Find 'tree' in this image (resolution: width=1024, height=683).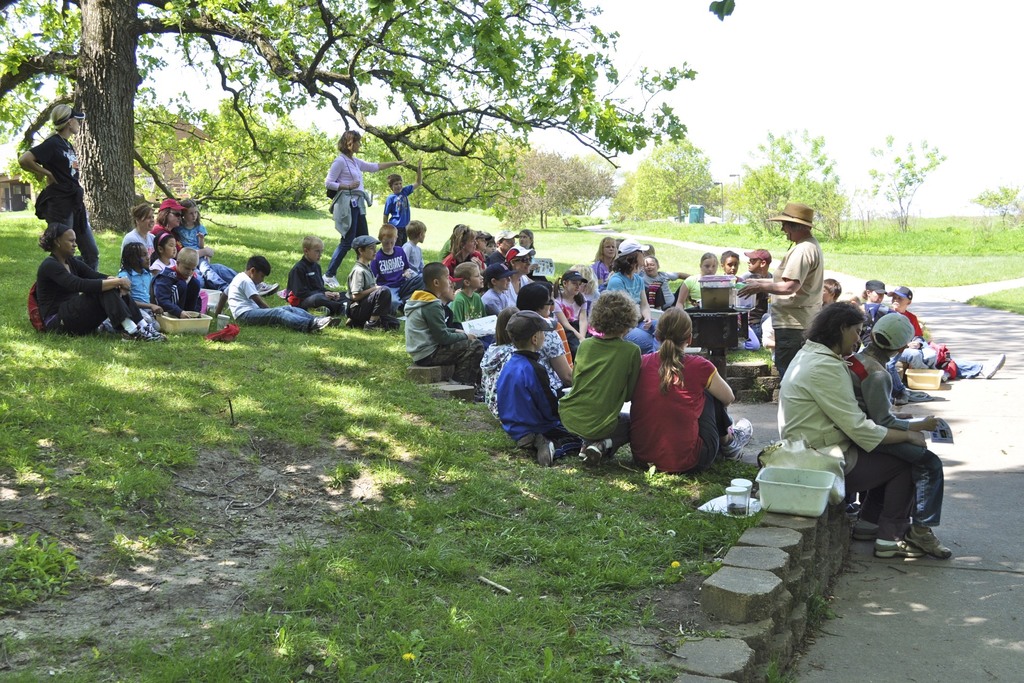
(732,129,810,243).
